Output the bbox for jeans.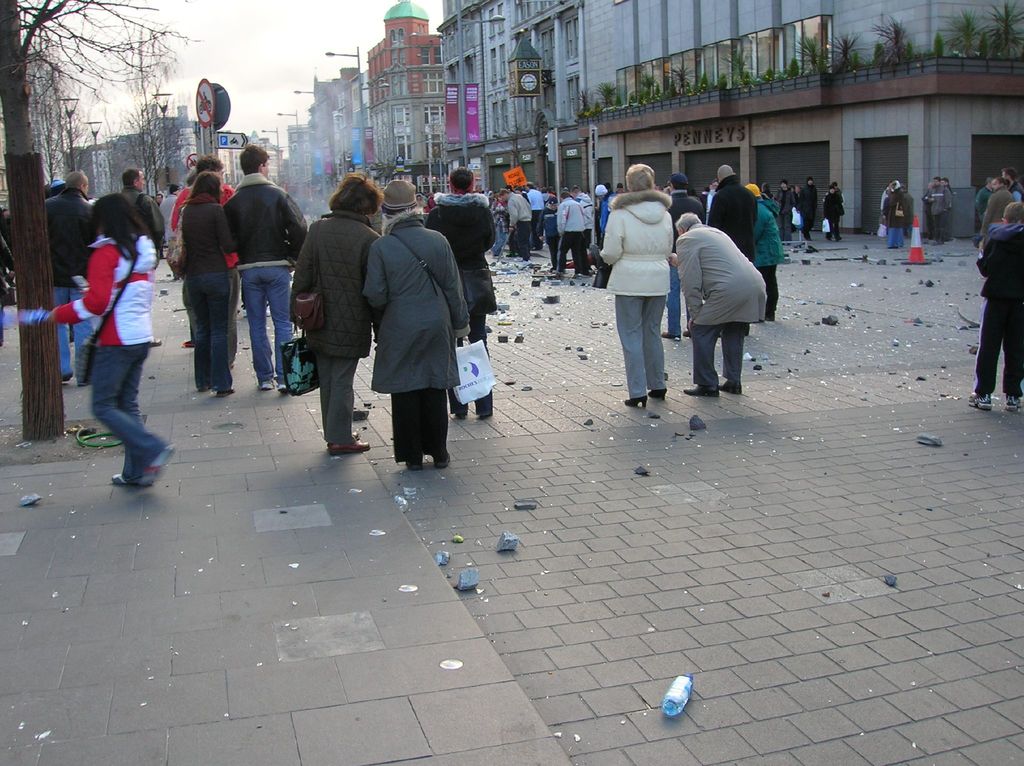
x1=88, y1=338, x2=171, y2=487.
